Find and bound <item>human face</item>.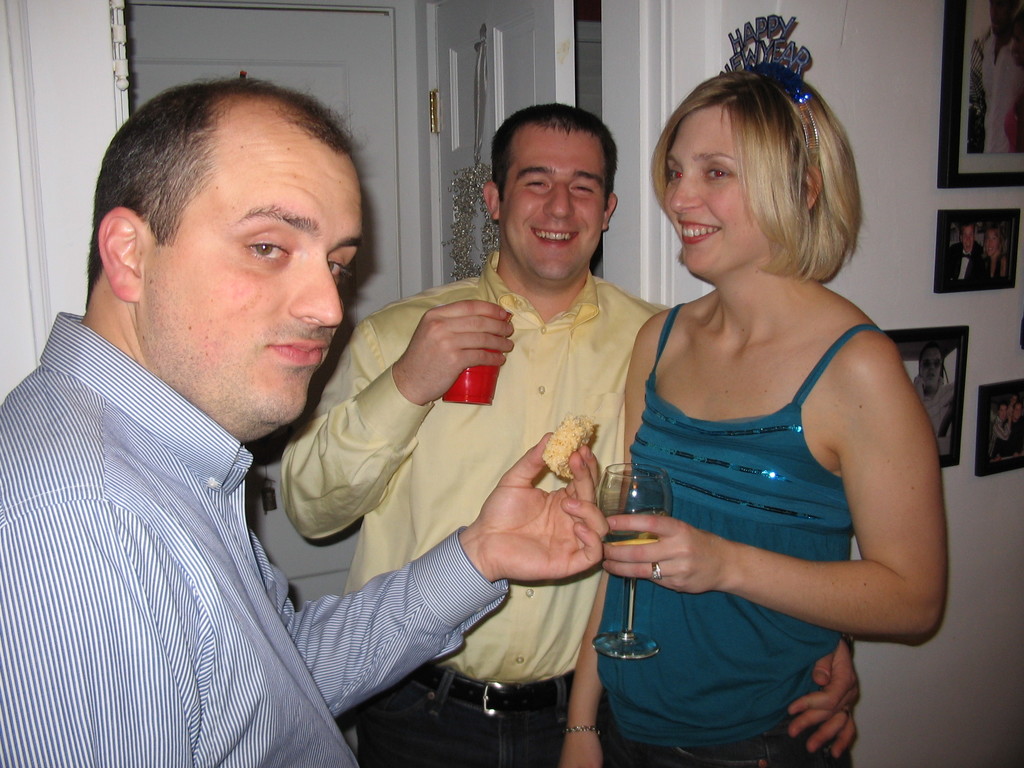
Bound: bbox(138, 104, 362, 422).
